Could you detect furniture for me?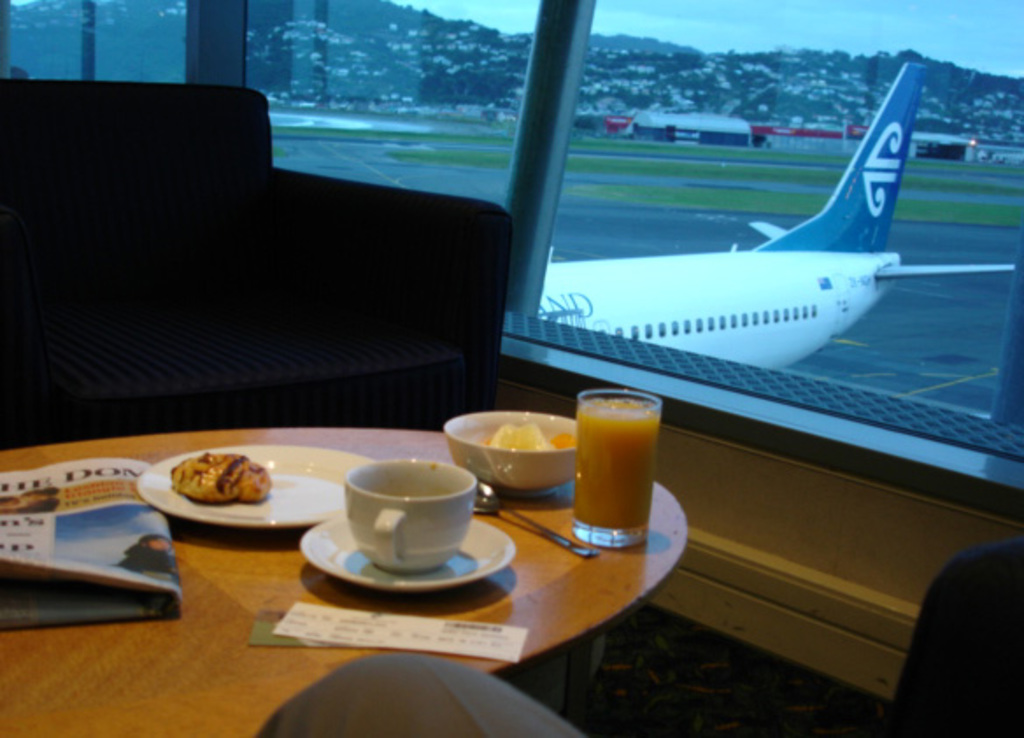
Detection result: (x1=0, y1=429, x2=691, y2=736).
